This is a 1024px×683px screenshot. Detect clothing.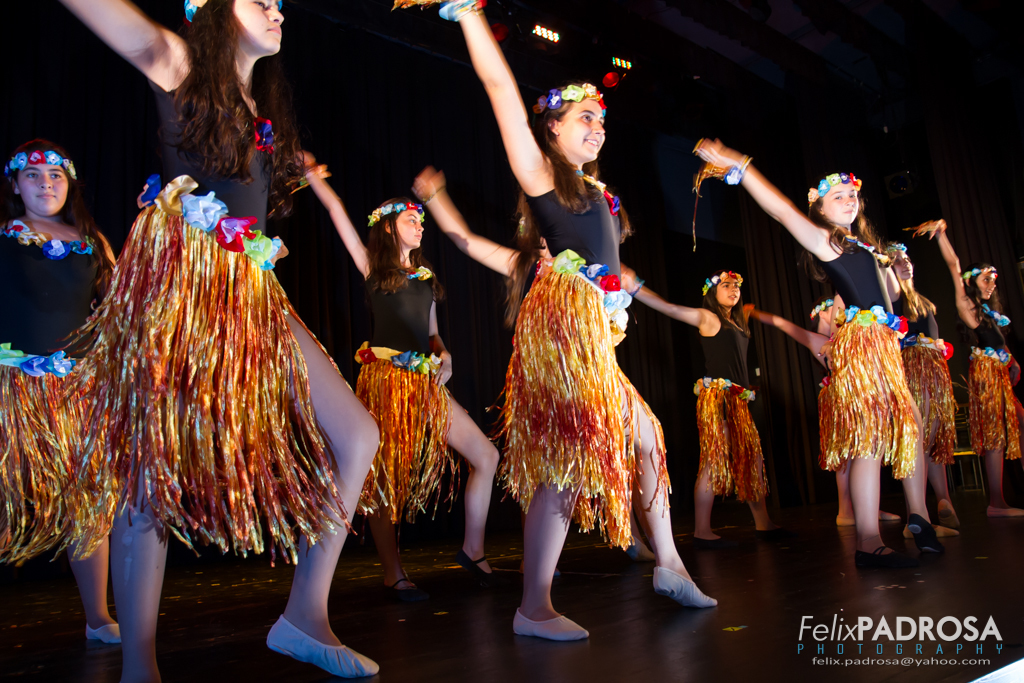
(x1=968, y1=308, x2=1017, y2=456).
